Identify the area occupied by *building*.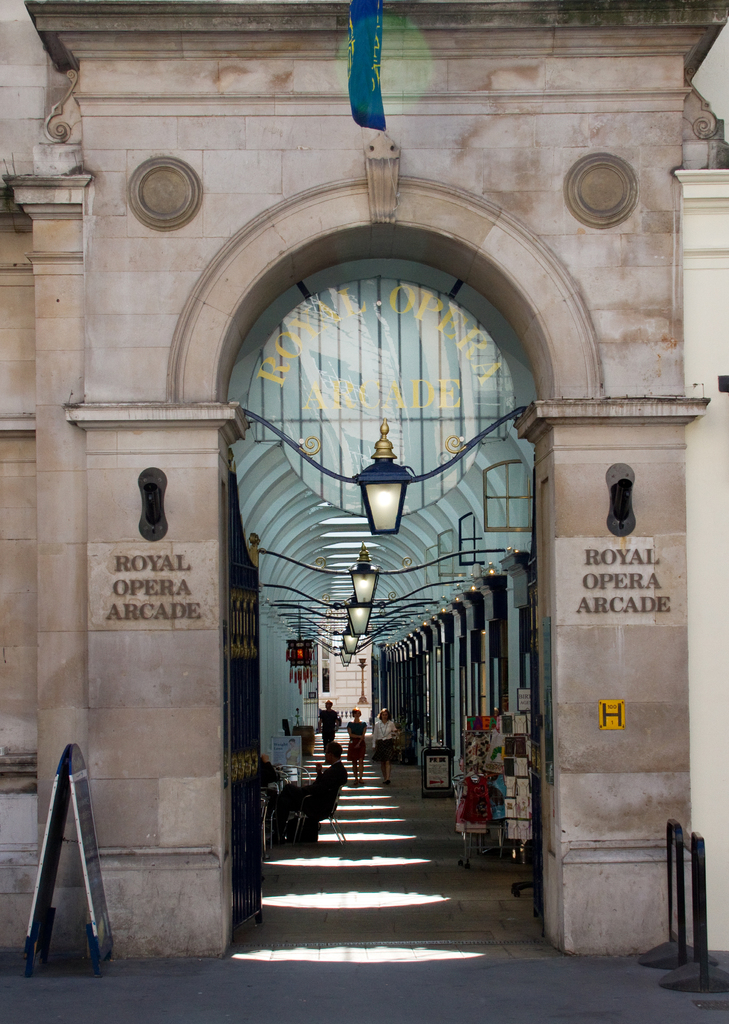
Area: box(0, 0, 728, 965).
